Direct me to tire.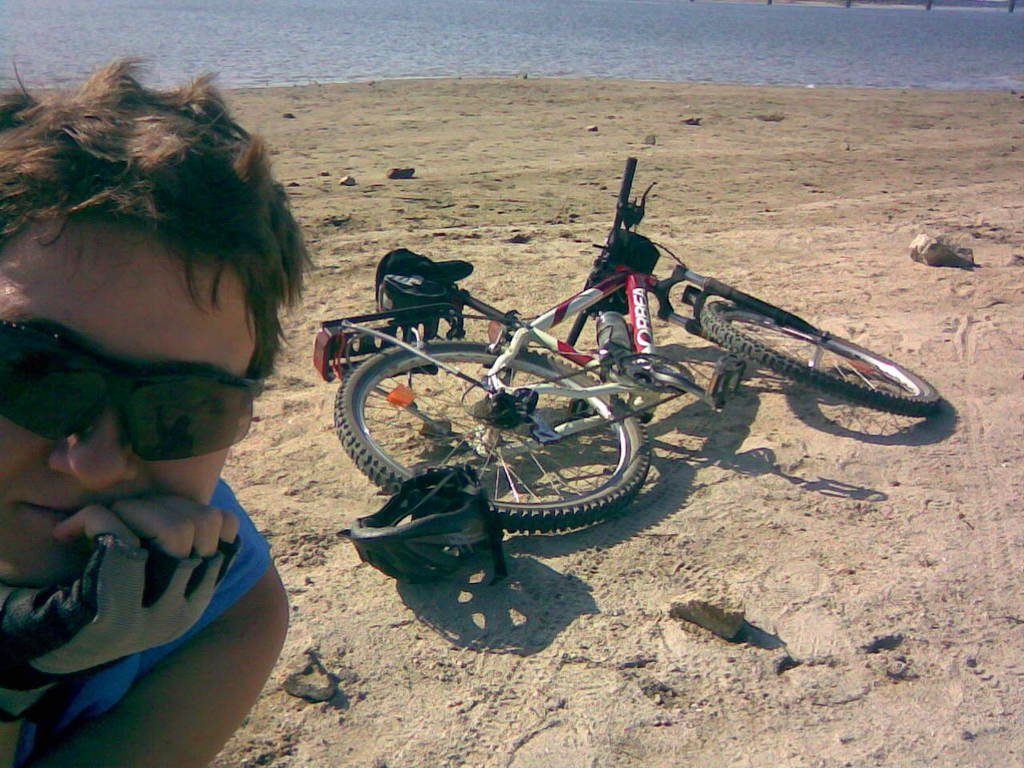
Direction: {"x1": 343, "y1": 348, "x2": 617, "y2": 519}.
